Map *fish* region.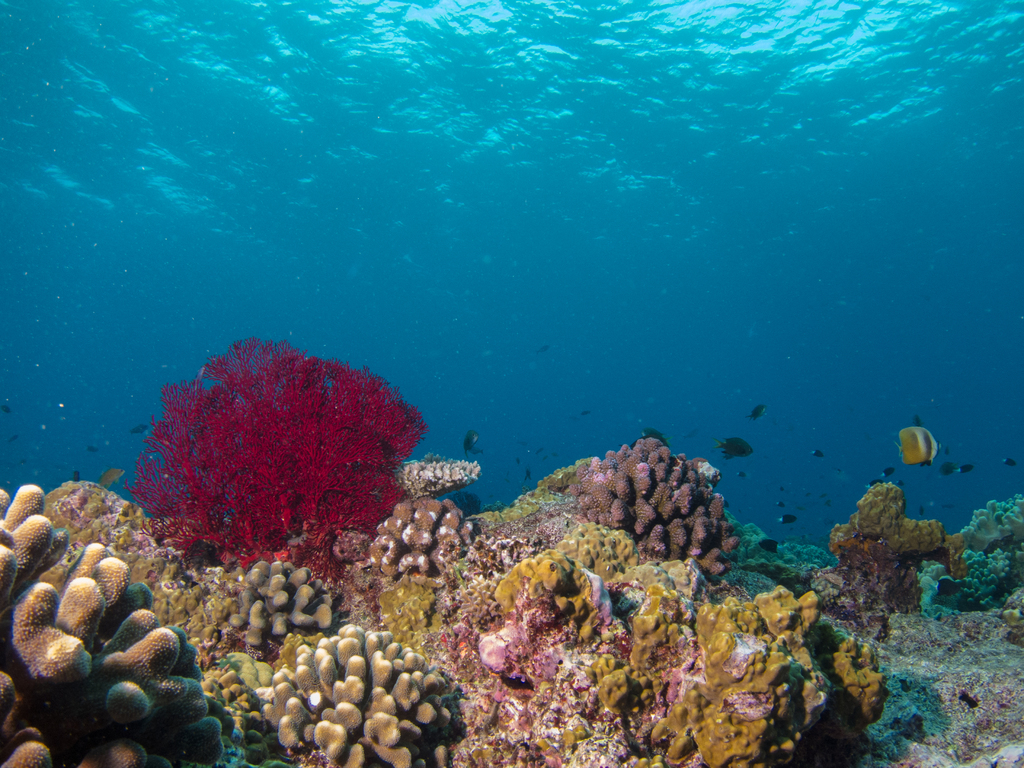
Mapped to {"left": 96, "top": 468, "right": 124, "bottom": 485}.
